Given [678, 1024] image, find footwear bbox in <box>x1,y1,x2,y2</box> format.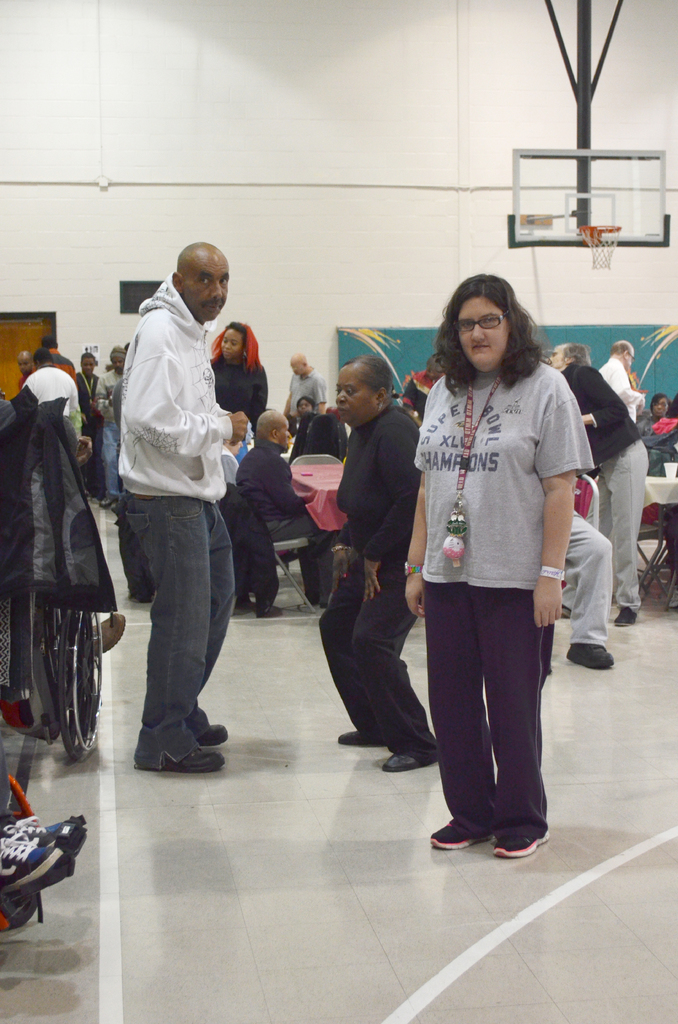
<box>256,601,280,612</box>.
